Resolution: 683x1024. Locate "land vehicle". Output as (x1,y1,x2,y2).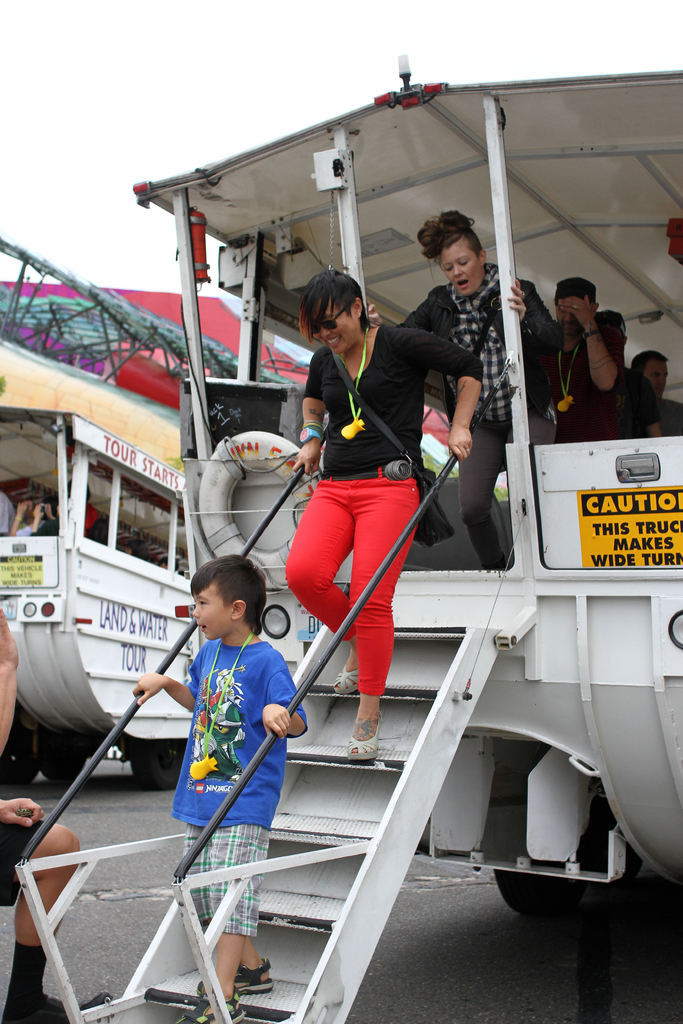
(13,54,682,1021).
